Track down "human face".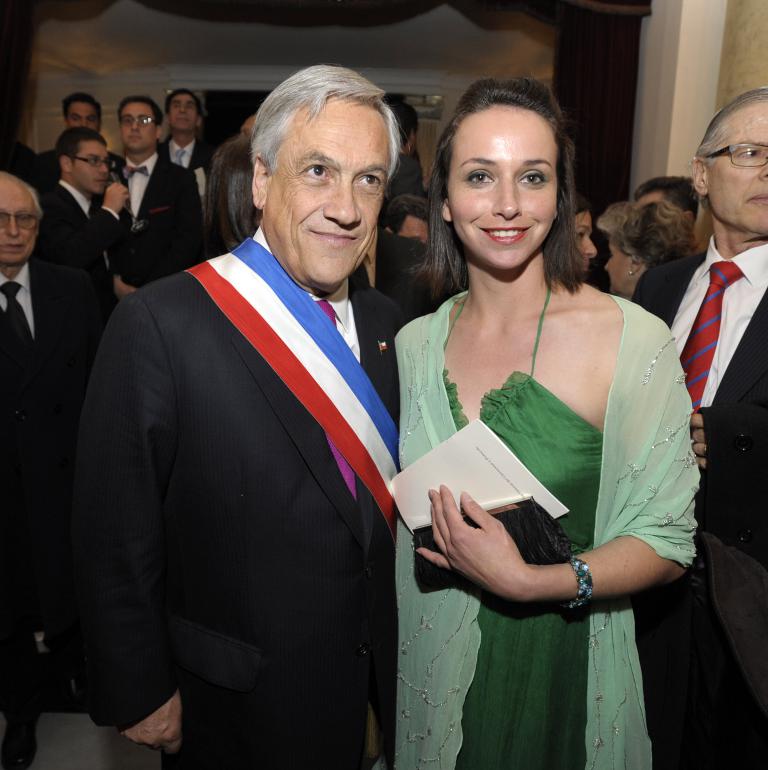
Tracked to 170/96/193/131.
